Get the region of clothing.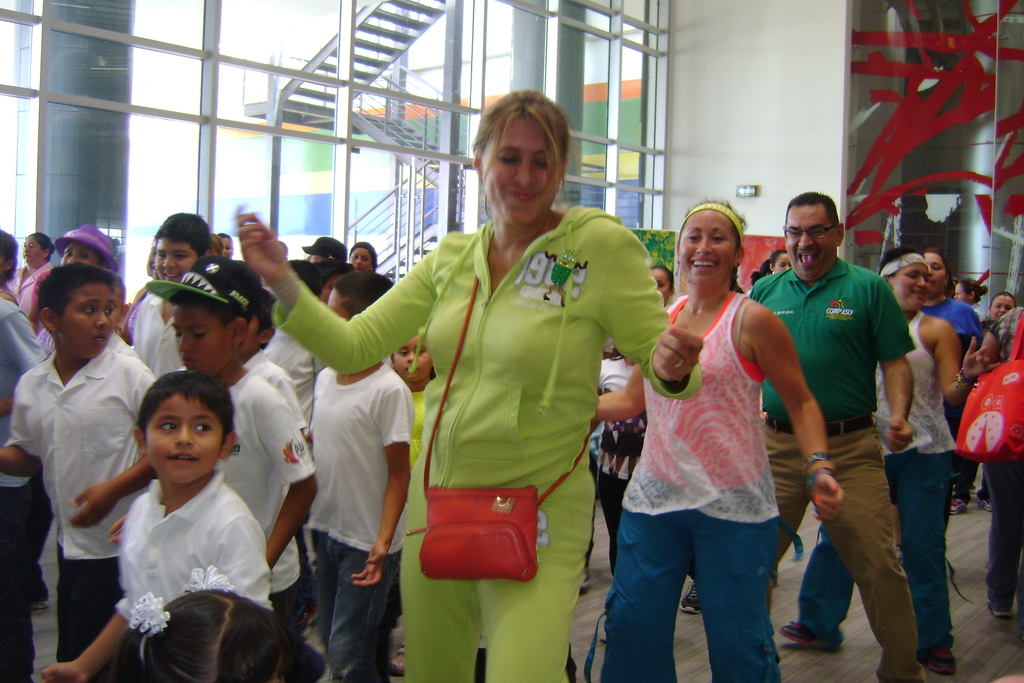
{"x1": 296, "y1": 353, "x2": 413, "y2": 678}.
